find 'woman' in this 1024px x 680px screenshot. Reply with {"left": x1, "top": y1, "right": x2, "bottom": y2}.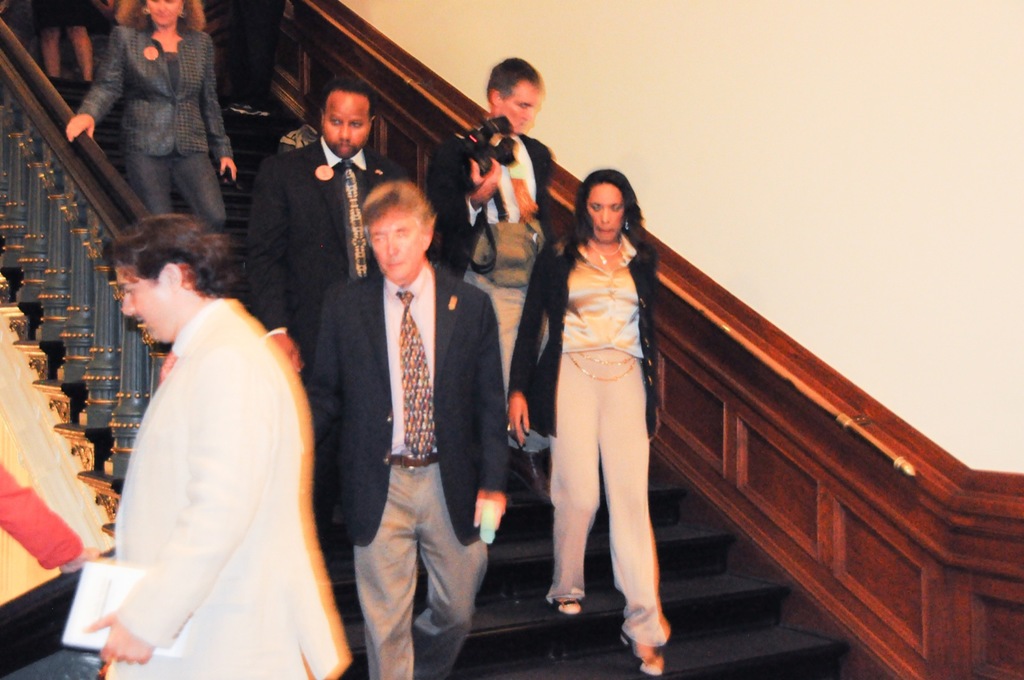
{"left": 505, "top": 162, "right": 675, "bottom": 679}.
